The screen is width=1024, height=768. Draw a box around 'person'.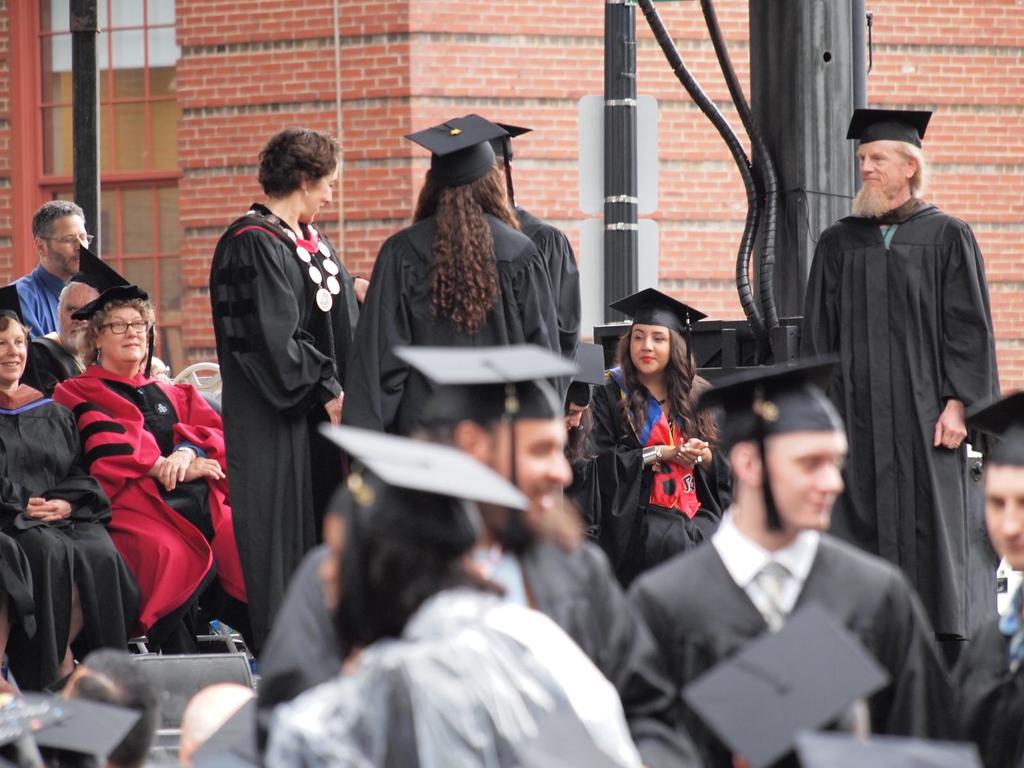
(x1=40, y1=277, x2=114, y2=376).
